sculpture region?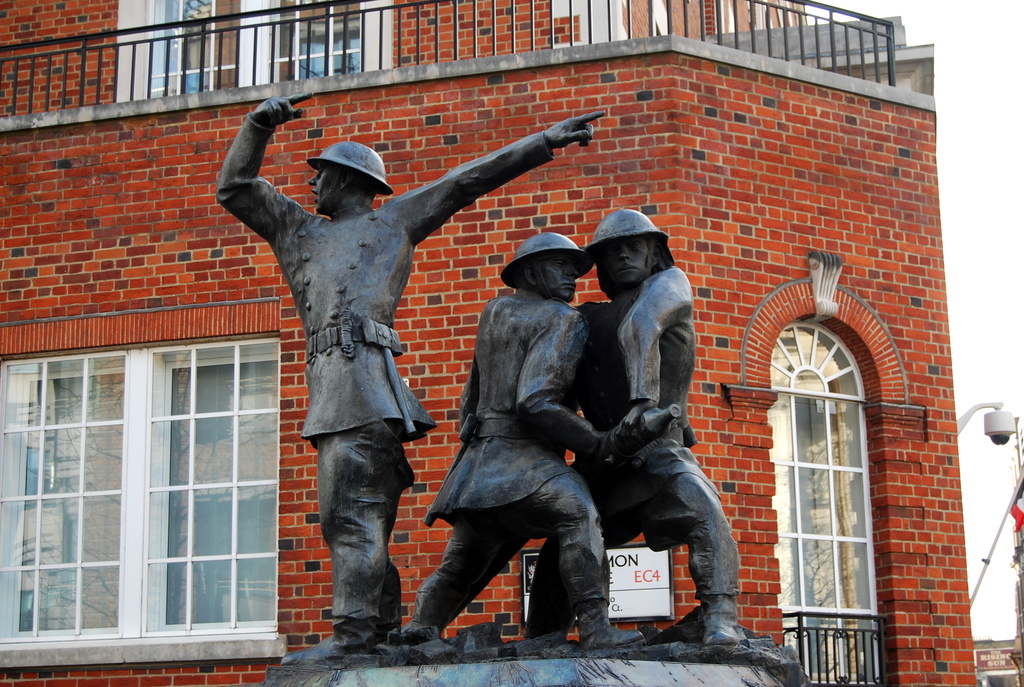
[x1=202, y1=103, x2=582, y2=665]
